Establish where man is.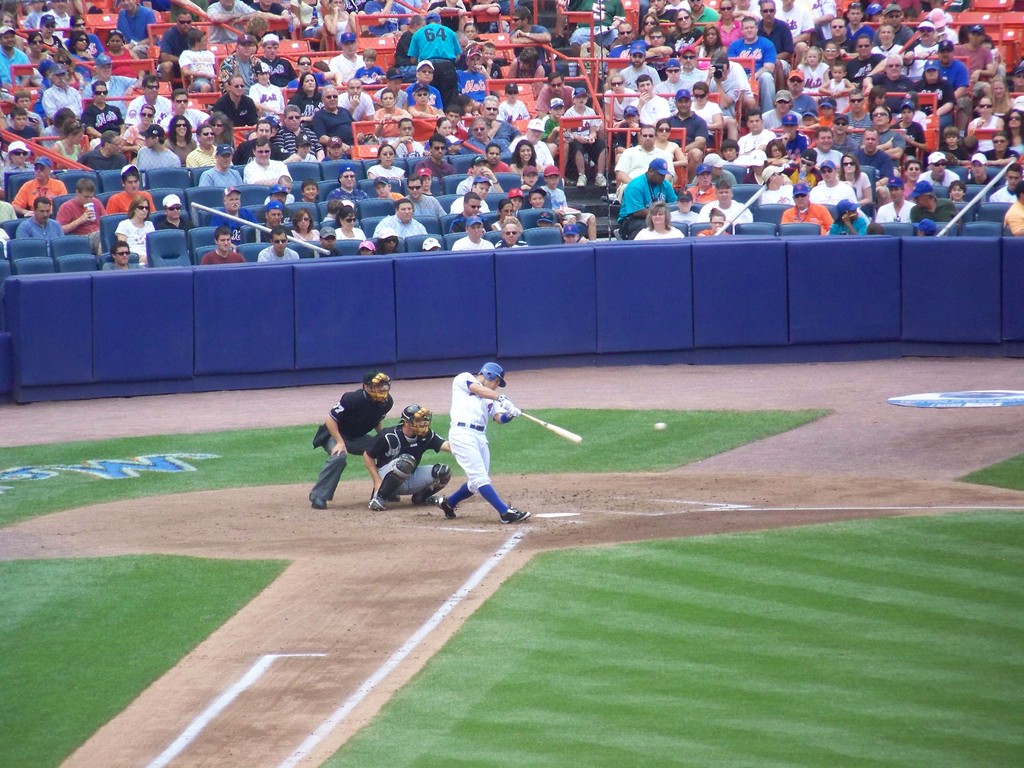
Established at [262,228,293,262].
